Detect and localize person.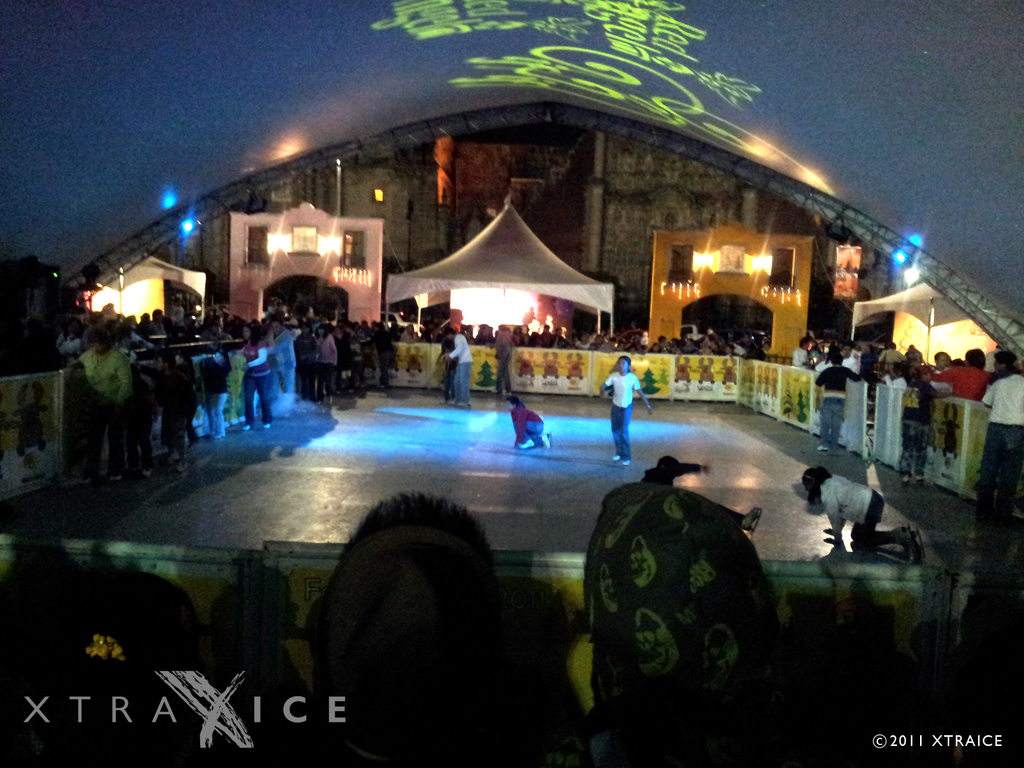
Localized at bbox=(497, 332, 510, 399).
